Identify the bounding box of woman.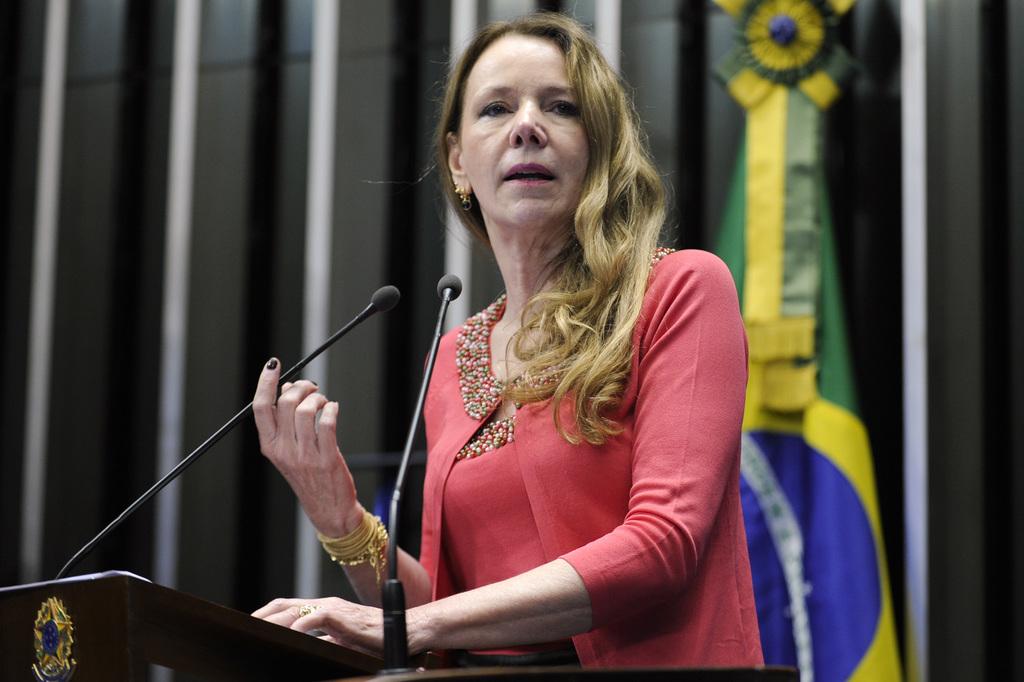
crop(318, 36, 751, 669).
